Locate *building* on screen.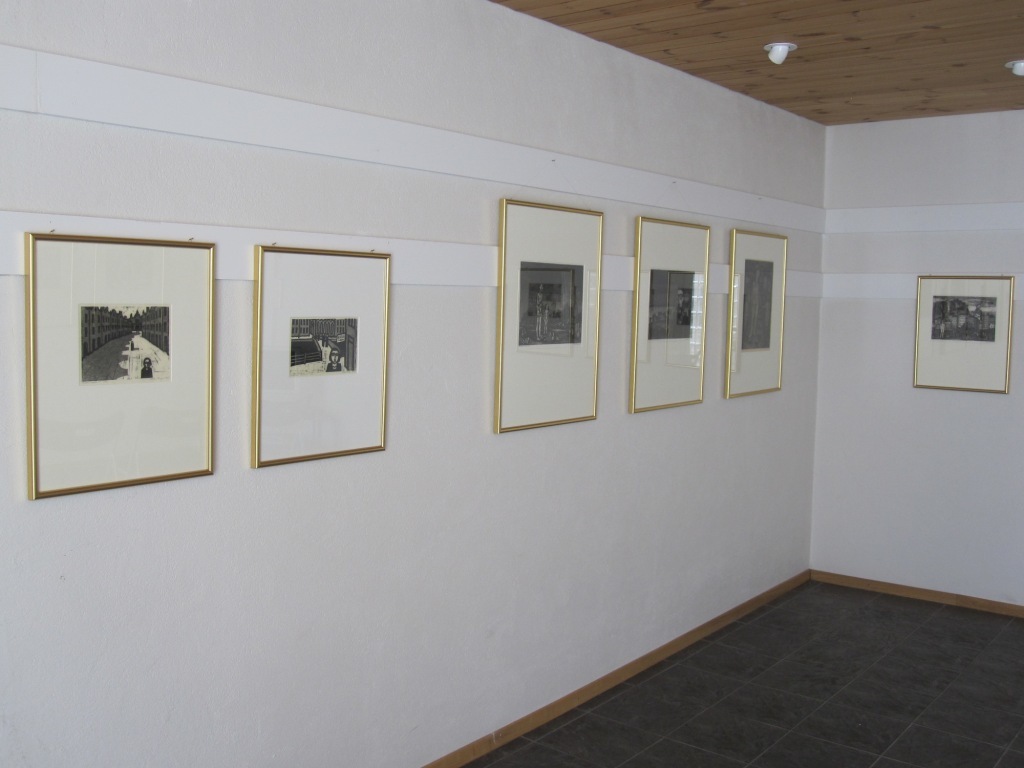
On screen at crop(0, 0, 1023, 767).
